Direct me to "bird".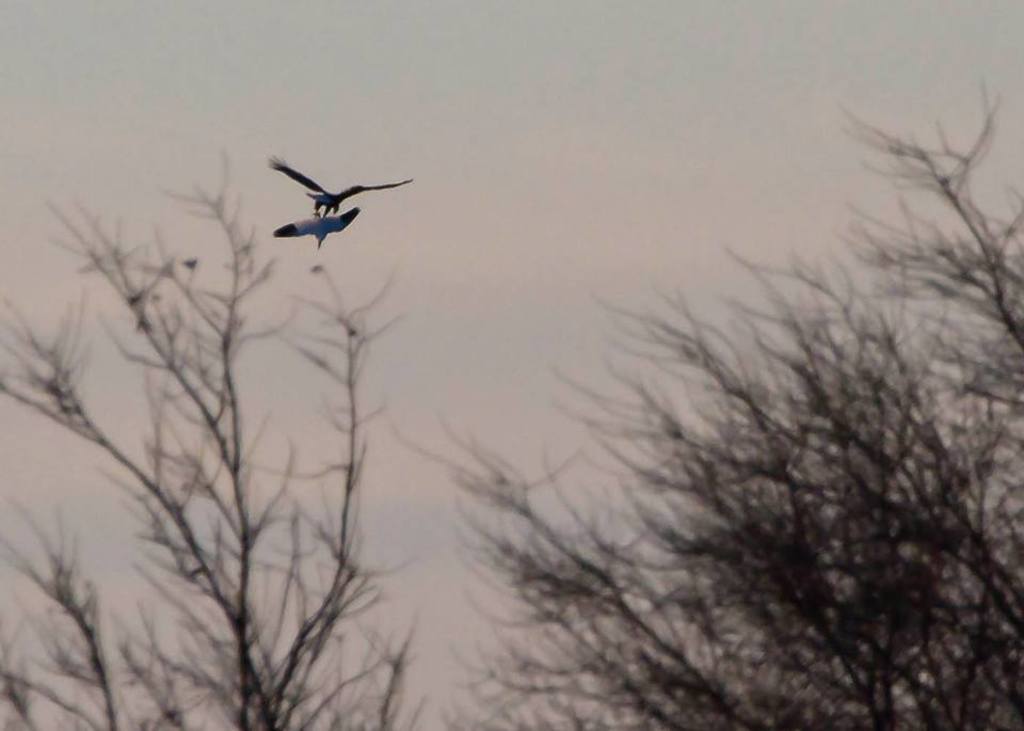
Direction: Rect(260, 209, 358, 256).
